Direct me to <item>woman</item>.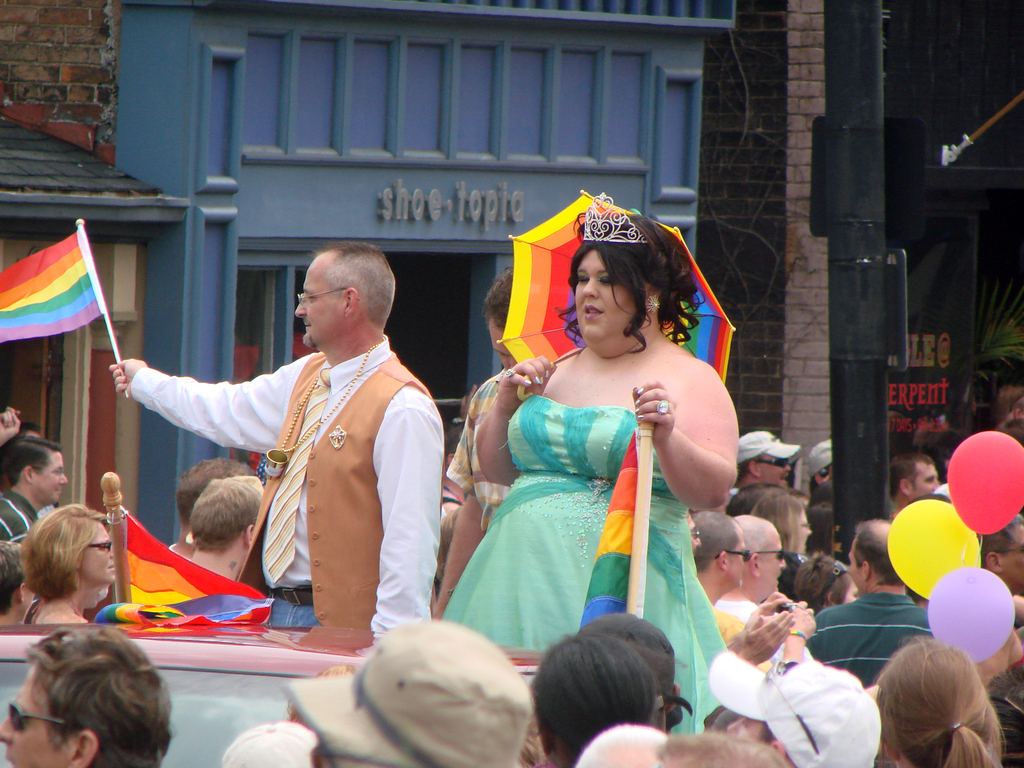
Direction: (18,502,117,621).
